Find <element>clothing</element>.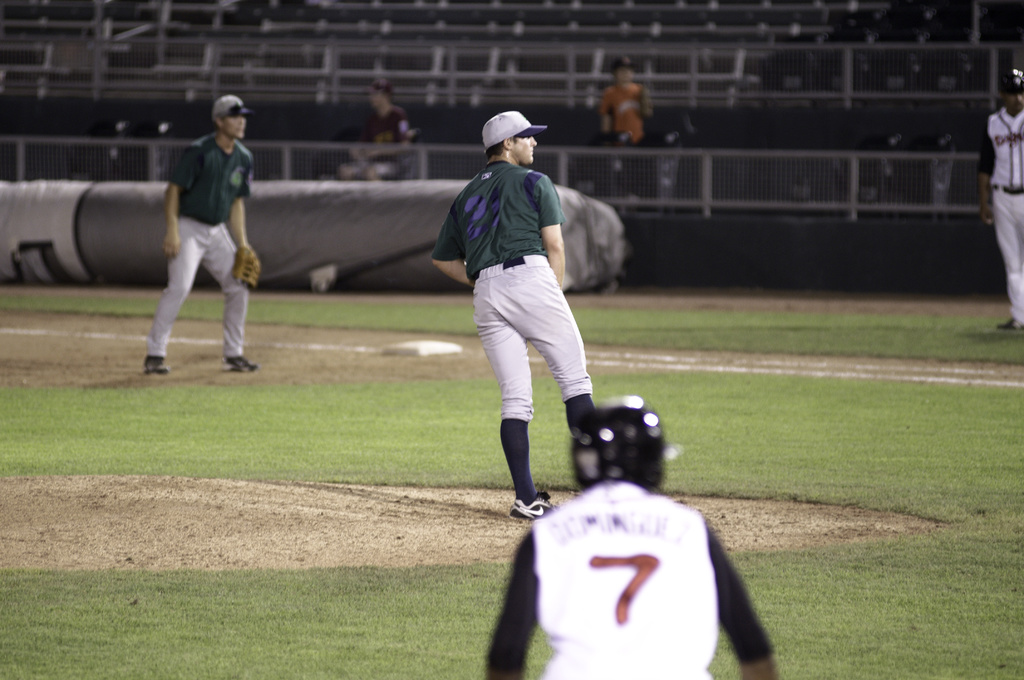
locate(147, 104, 253, 345).
